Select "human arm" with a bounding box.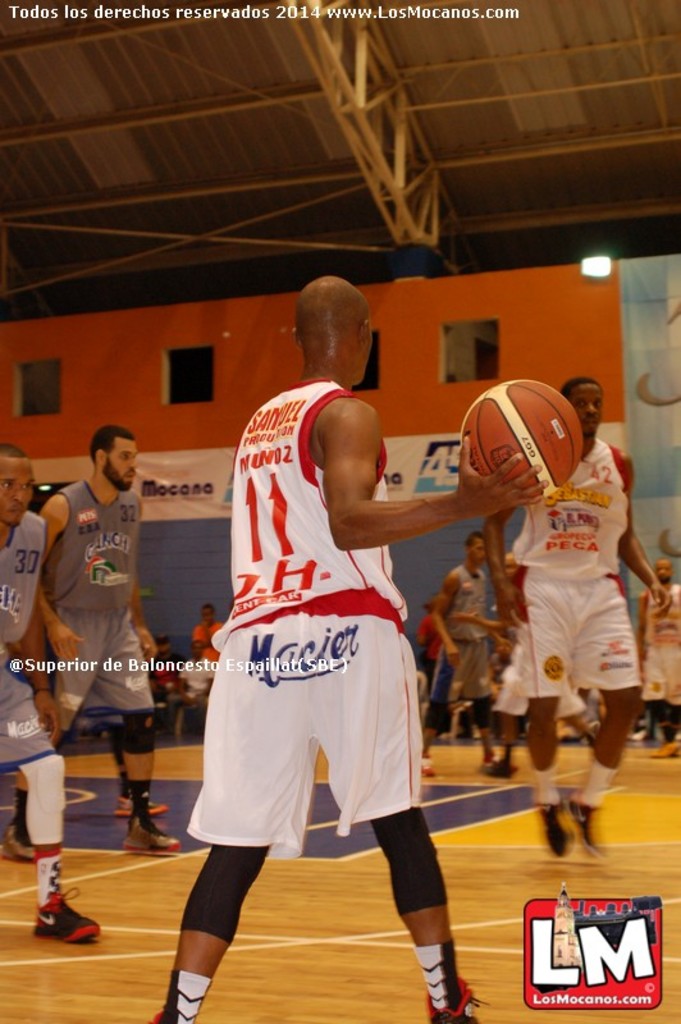
(x1=480, y1=508, x2=531, y2=626).
